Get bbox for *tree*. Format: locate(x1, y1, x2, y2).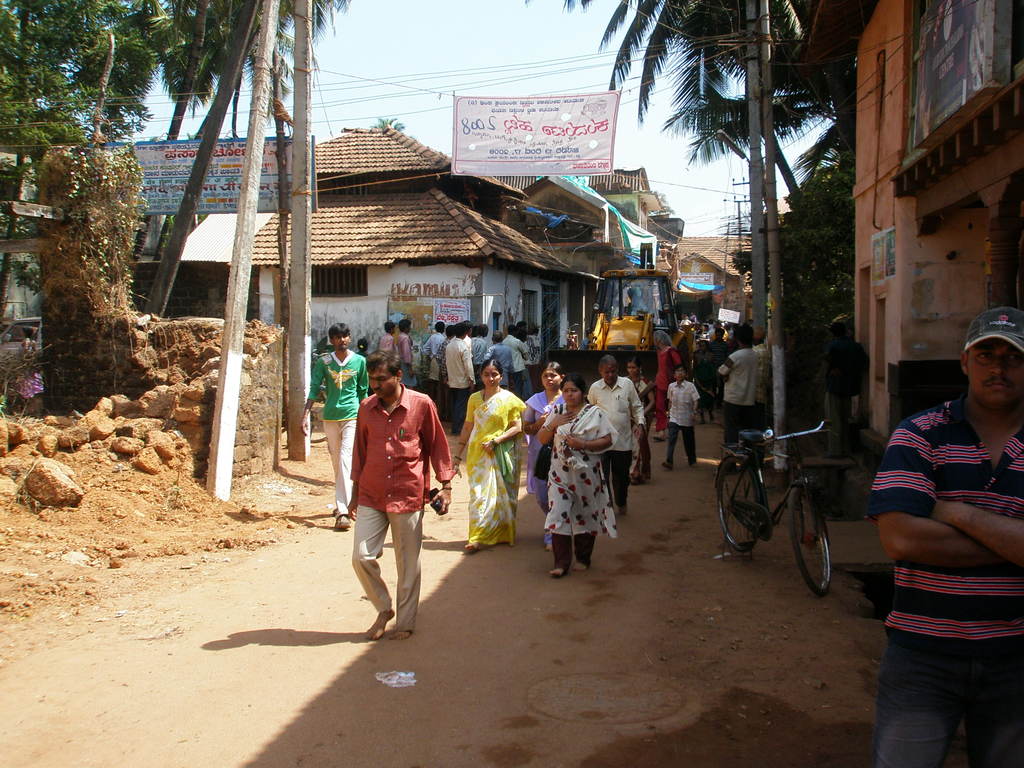
locate(755, 145, 865, 310).
